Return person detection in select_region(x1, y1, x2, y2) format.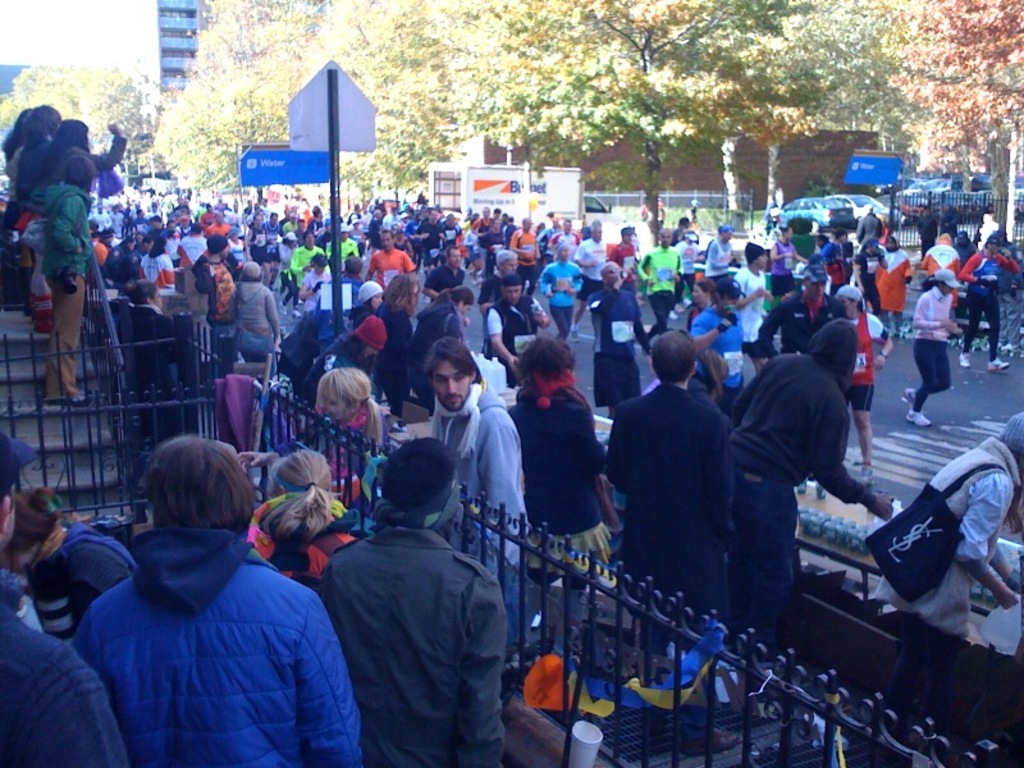
select_region(607, 329, 737, 648).
